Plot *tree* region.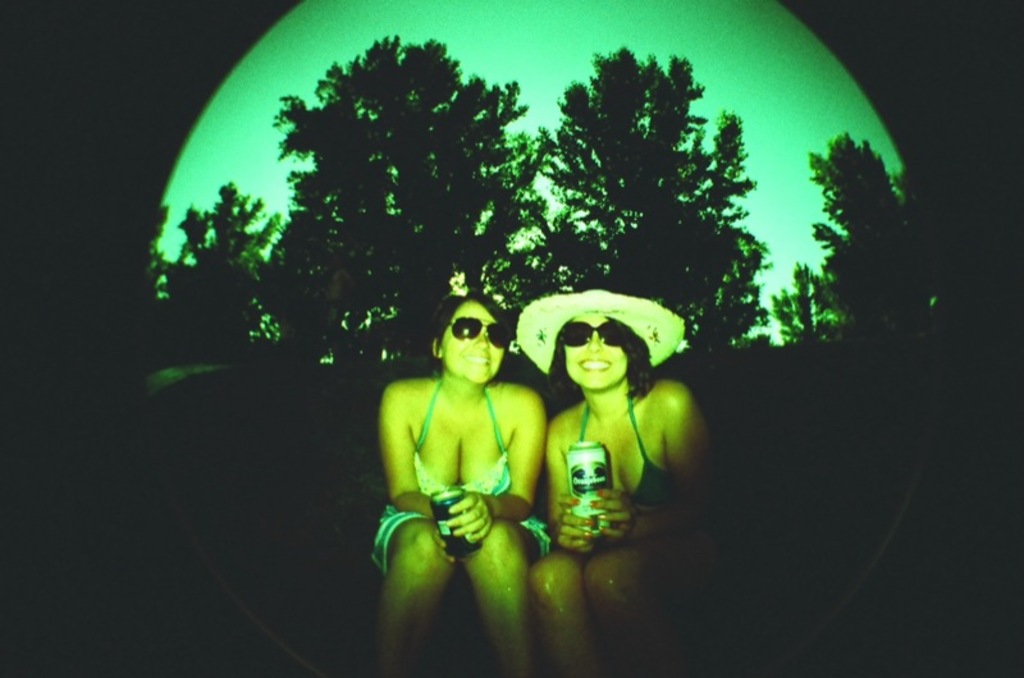
Plotted at (x1=502, y1=43, x2=769, y2=356).
